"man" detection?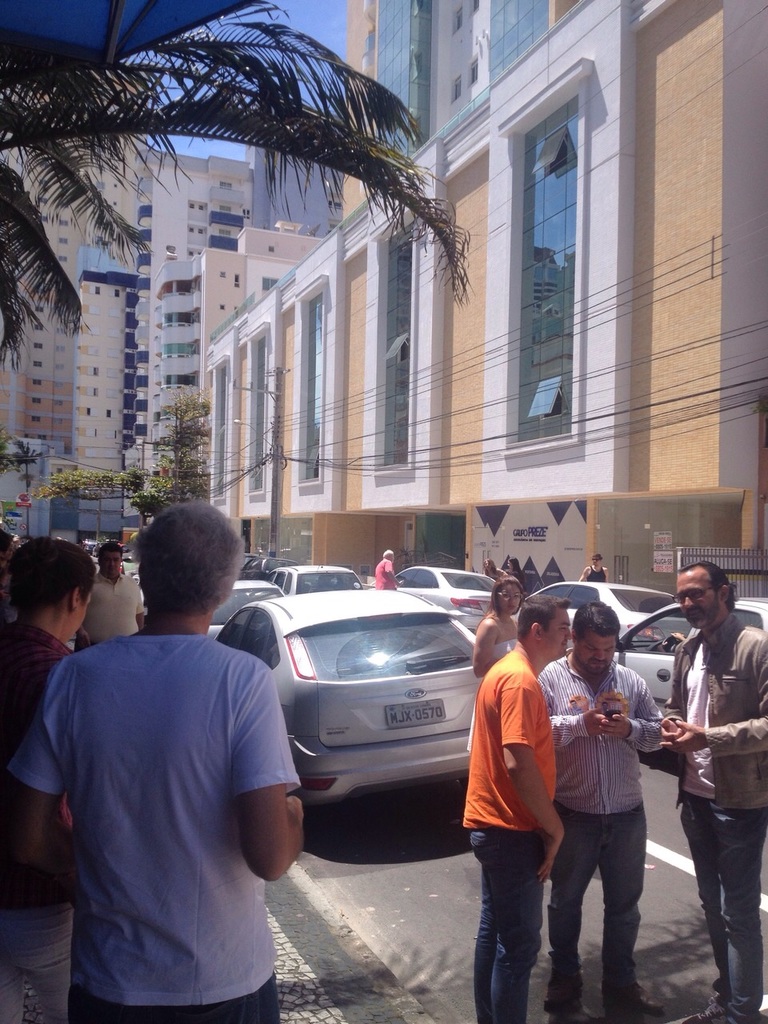
pyautogui.locateOnScreen(0, 532, 10, 626)
